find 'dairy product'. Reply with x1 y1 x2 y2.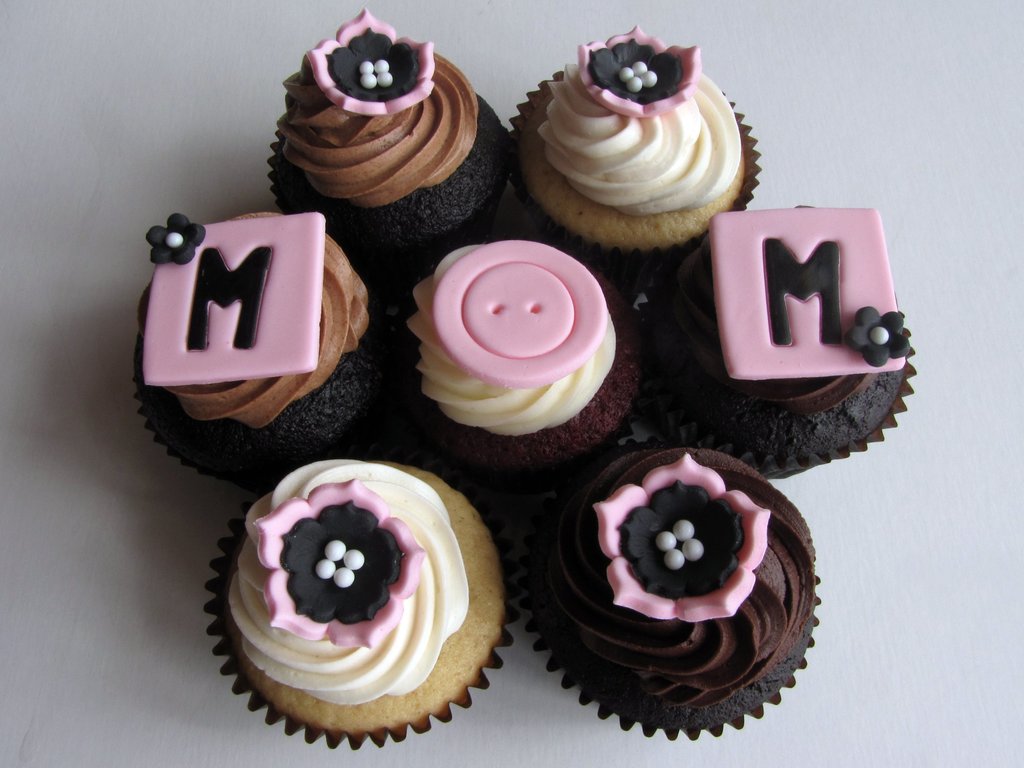
161 196 392 449.
